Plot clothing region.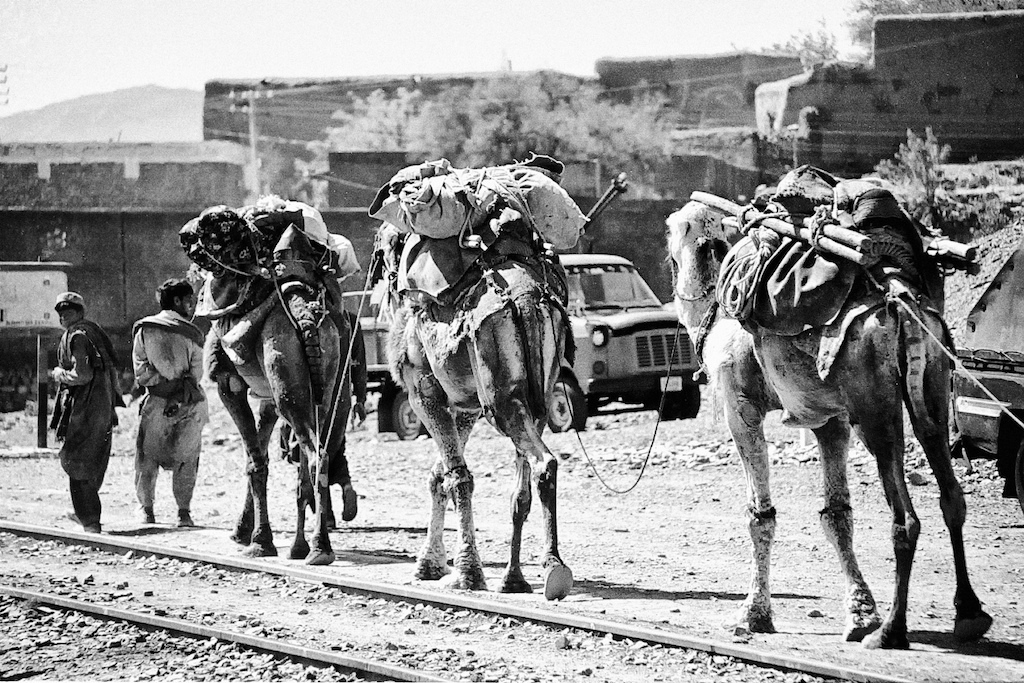
Plotted at l=33, t=280, r=113, b=525.
